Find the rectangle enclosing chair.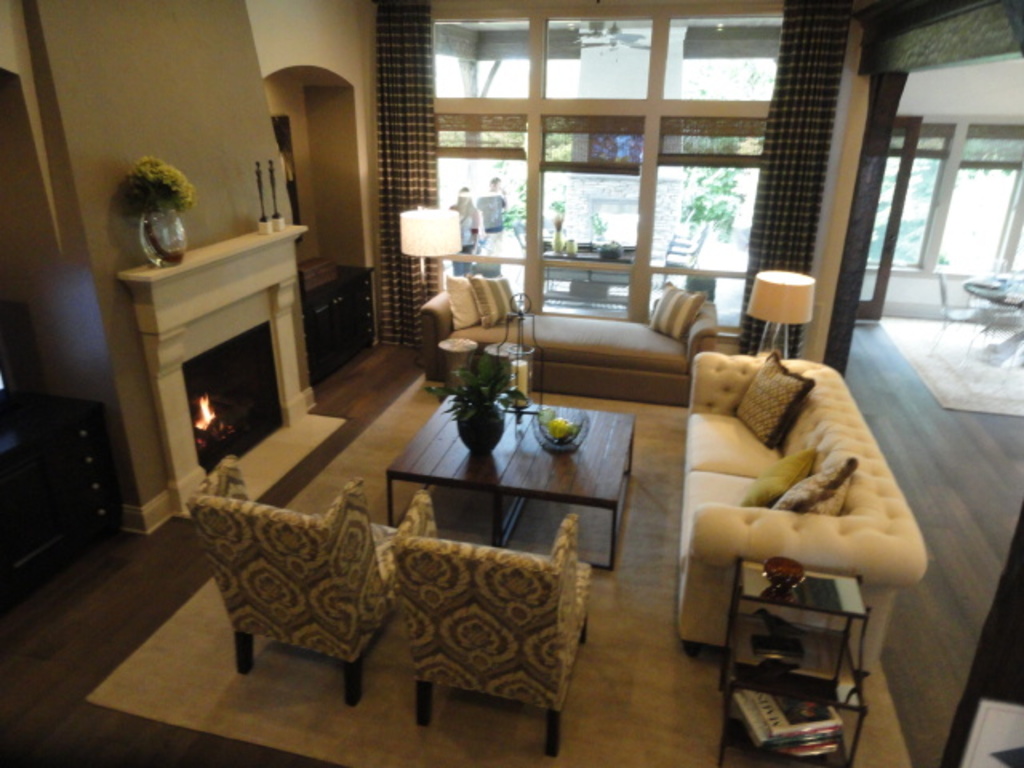
(left=514, top=222, right=555, bottom=293).
